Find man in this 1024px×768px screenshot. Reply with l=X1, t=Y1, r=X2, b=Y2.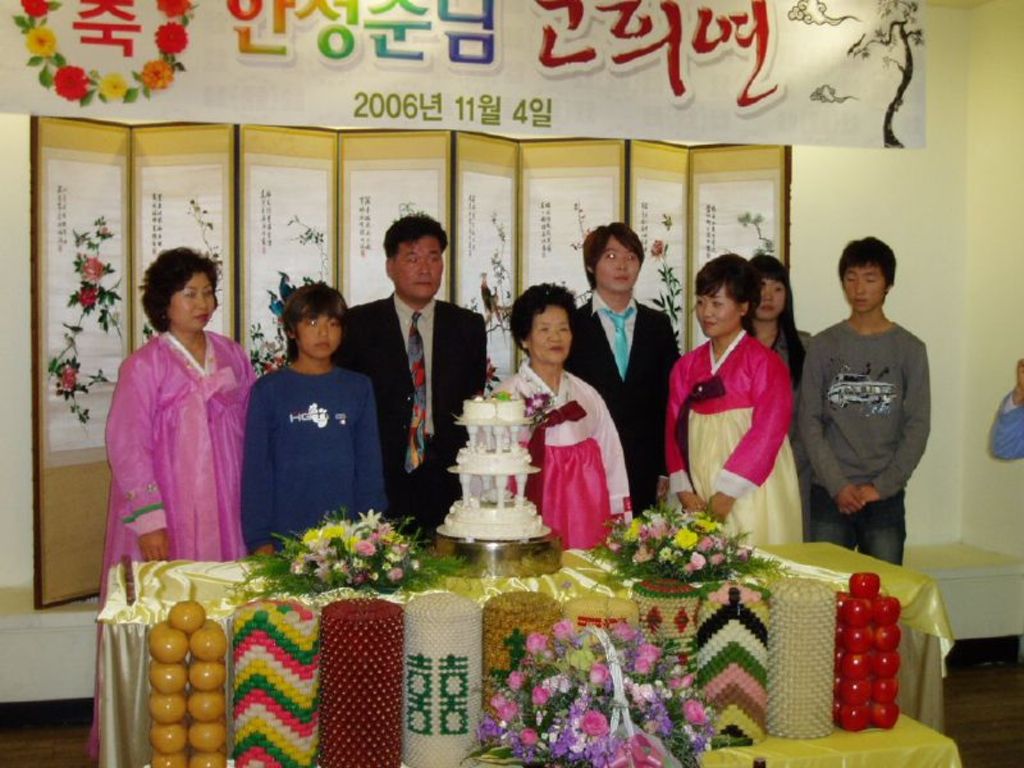
l=330, t=204, r=490, b=544.
